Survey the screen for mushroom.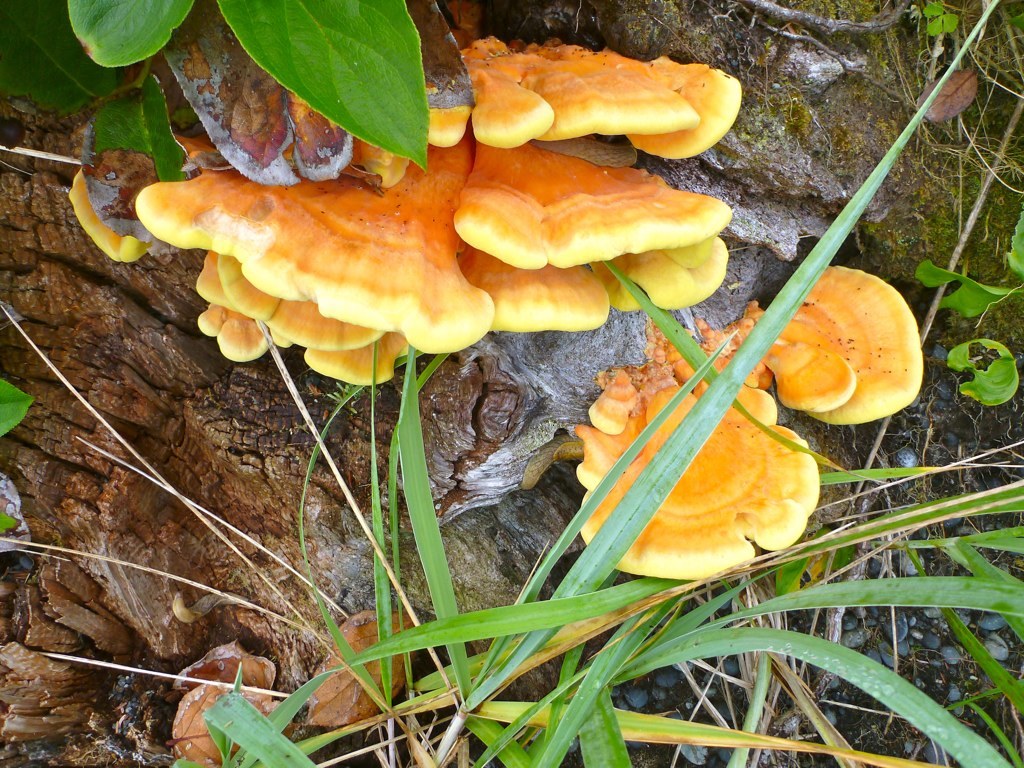
Survey found: select_region(309, 610, 417, 728).
